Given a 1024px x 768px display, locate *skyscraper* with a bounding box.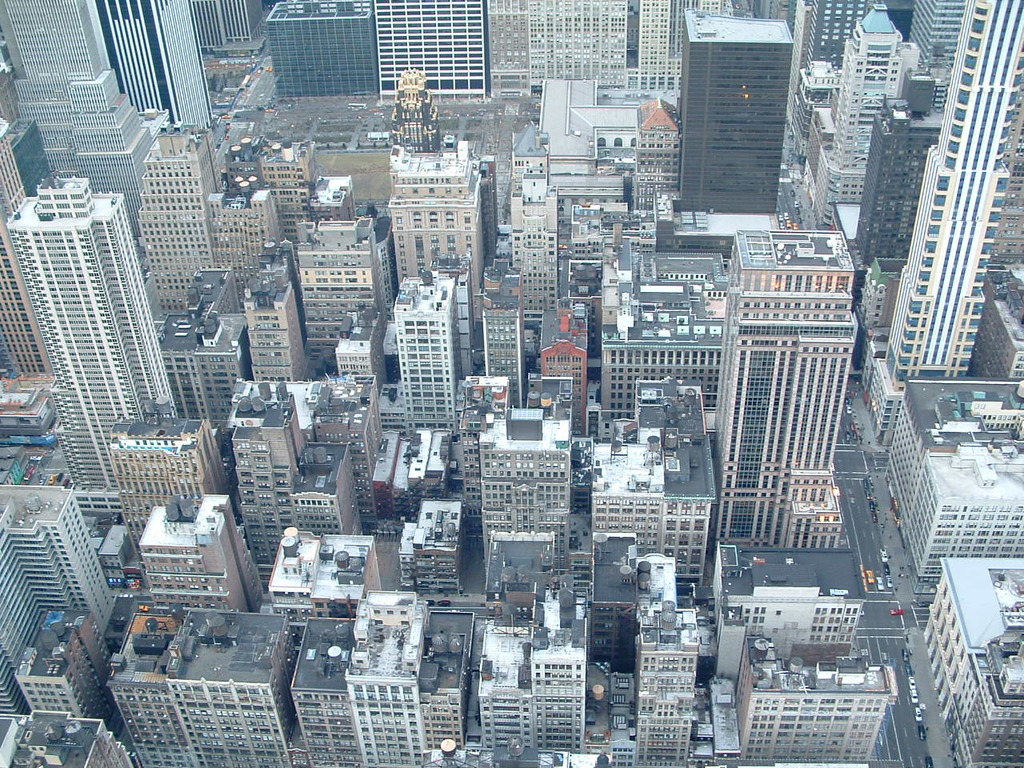
Located: region(717, 548, 851, 690).
